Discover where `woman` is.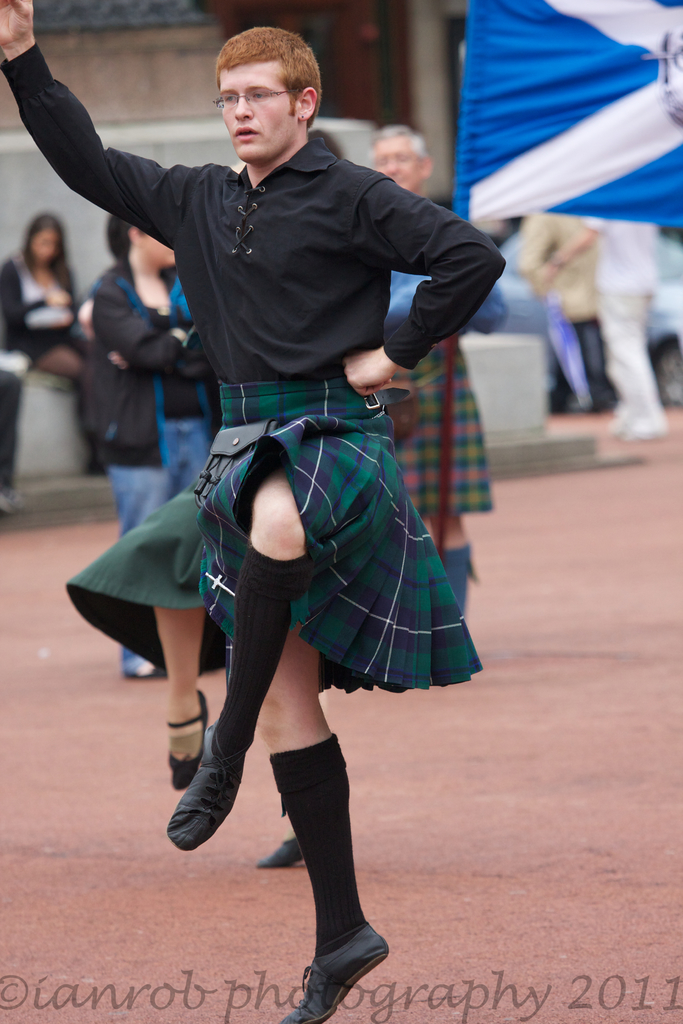
Discovered at bbox=[0, 177, 106, 413].
